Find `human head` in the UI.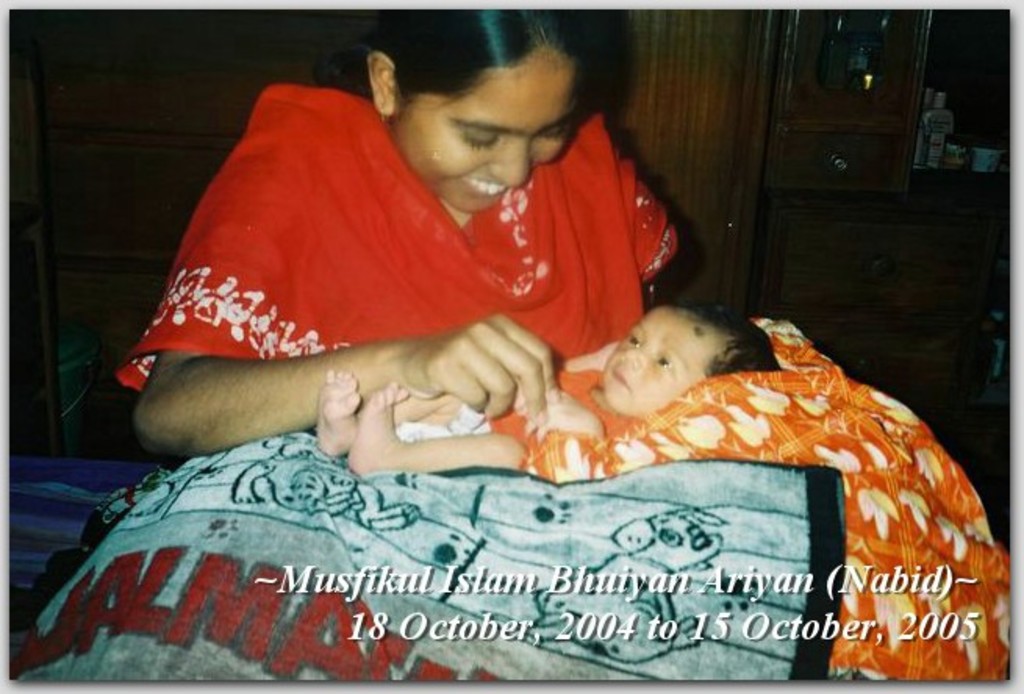
UI element at {"left": 597, "top": 303, "right": 779, "bottom": 416}.
